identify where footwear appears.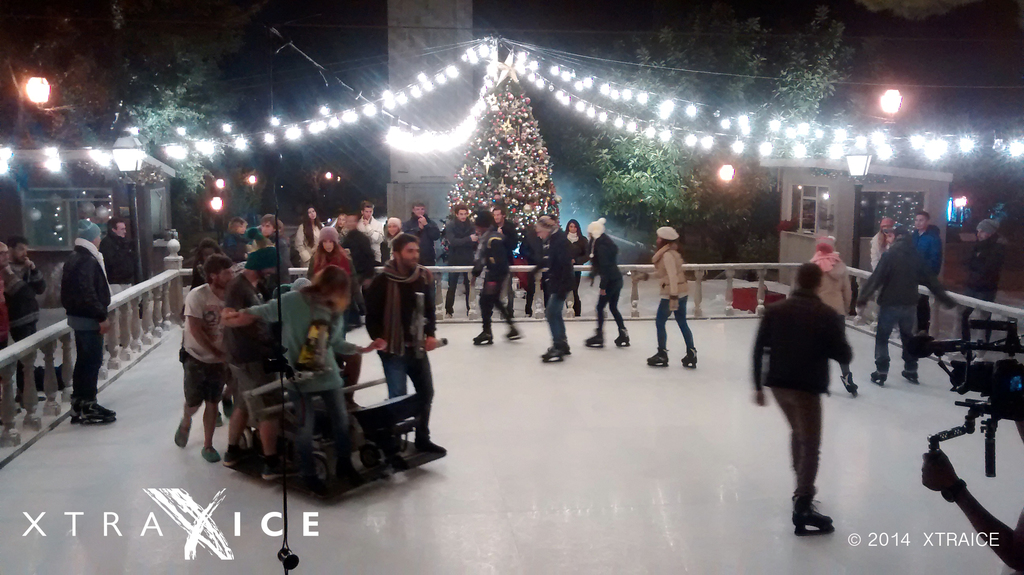
Appears at x1=578 y1=329 x2=604 y2=341.
